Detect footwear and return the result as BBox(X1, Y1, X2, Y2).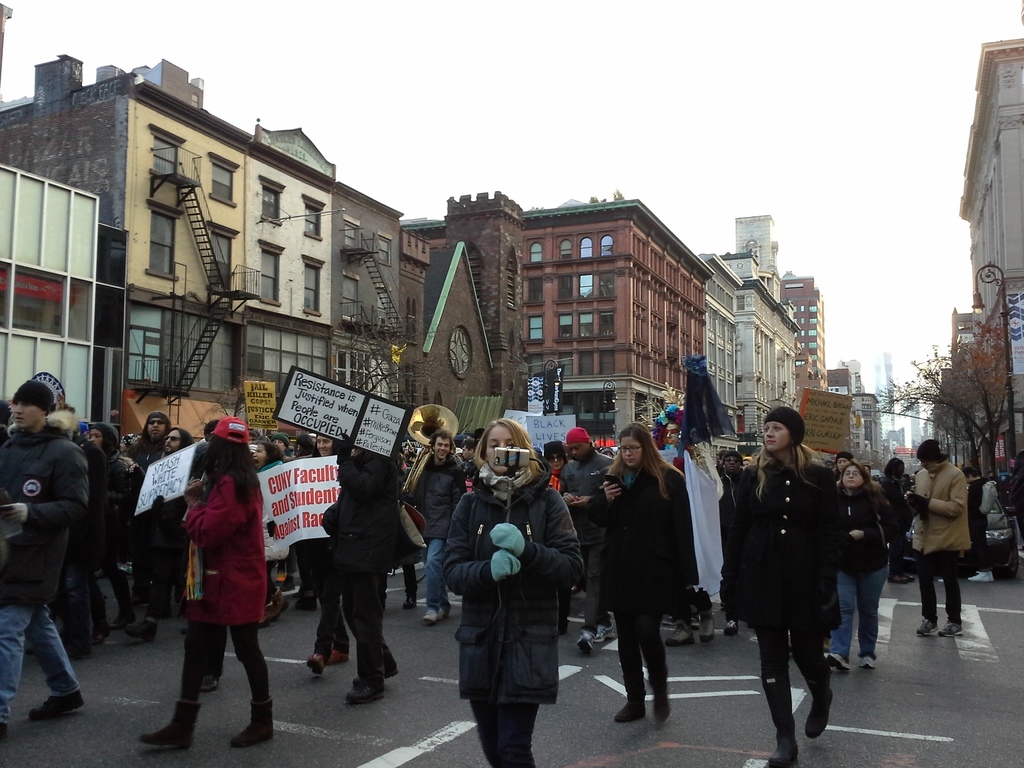
BBox(125, 624, 157, 639).
